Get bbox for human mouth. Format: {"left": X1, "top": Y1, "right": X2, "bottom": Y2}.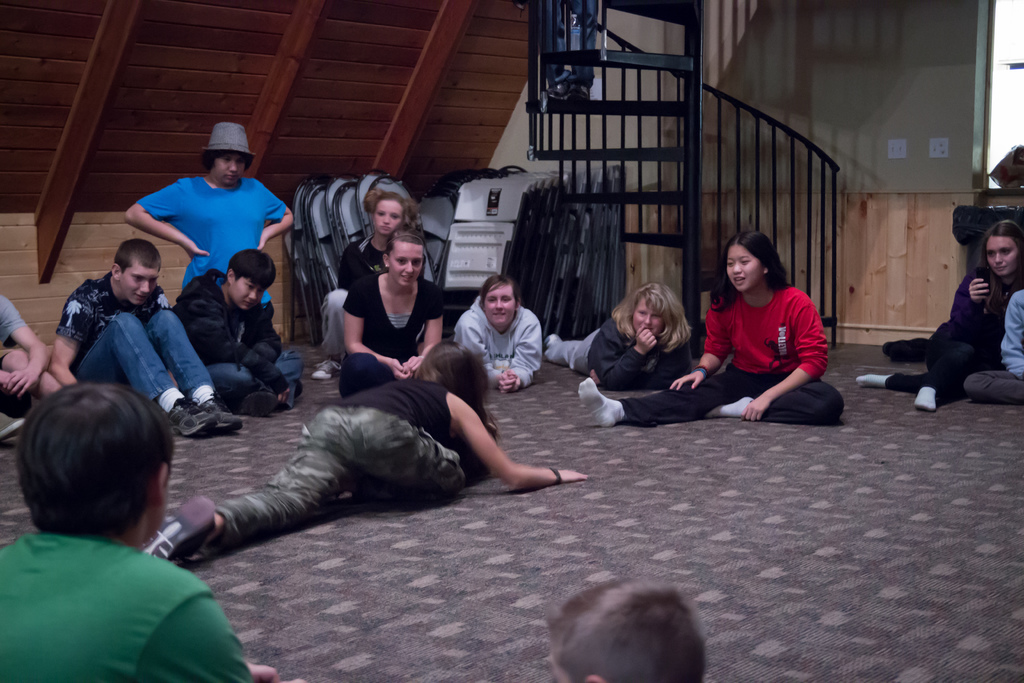
{"left": 382, "top": 226, "right": 391, "bottom": 229}.
